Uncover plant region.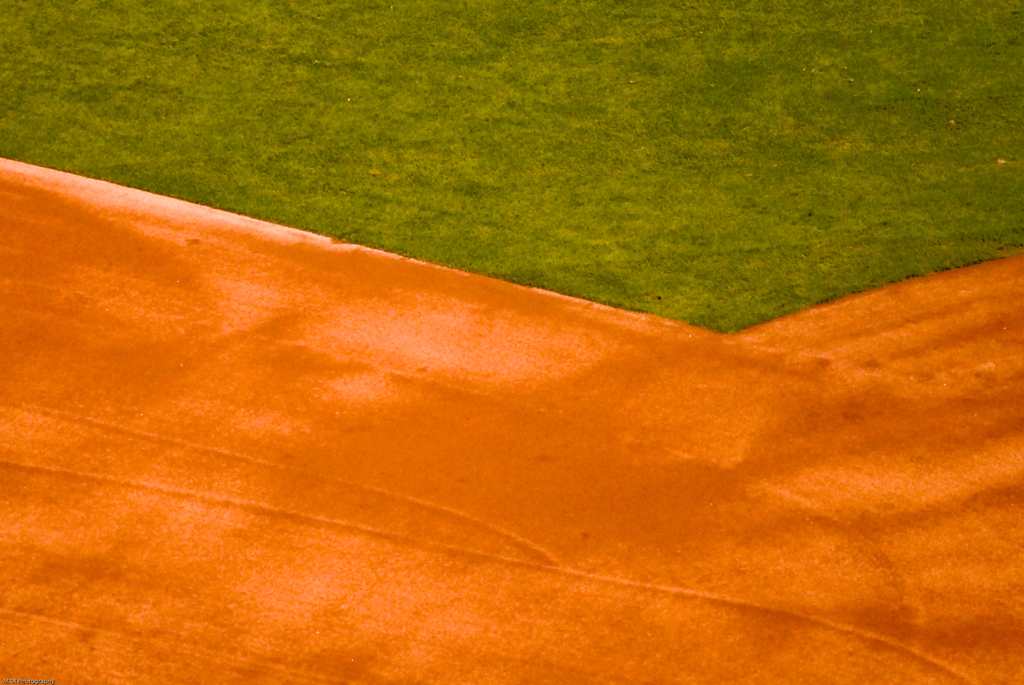
Uncovered: detection(0, 0, 1023, 331).
